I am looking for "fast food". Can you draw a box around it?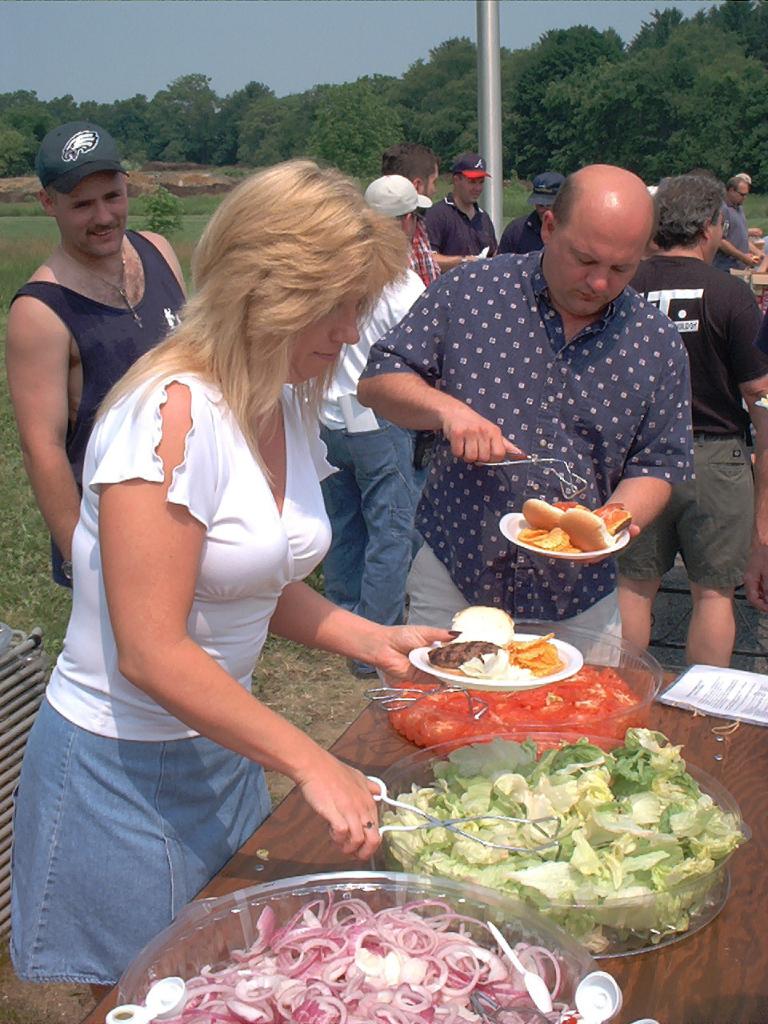
Sure, the bounding box is 541 507 613 546.
